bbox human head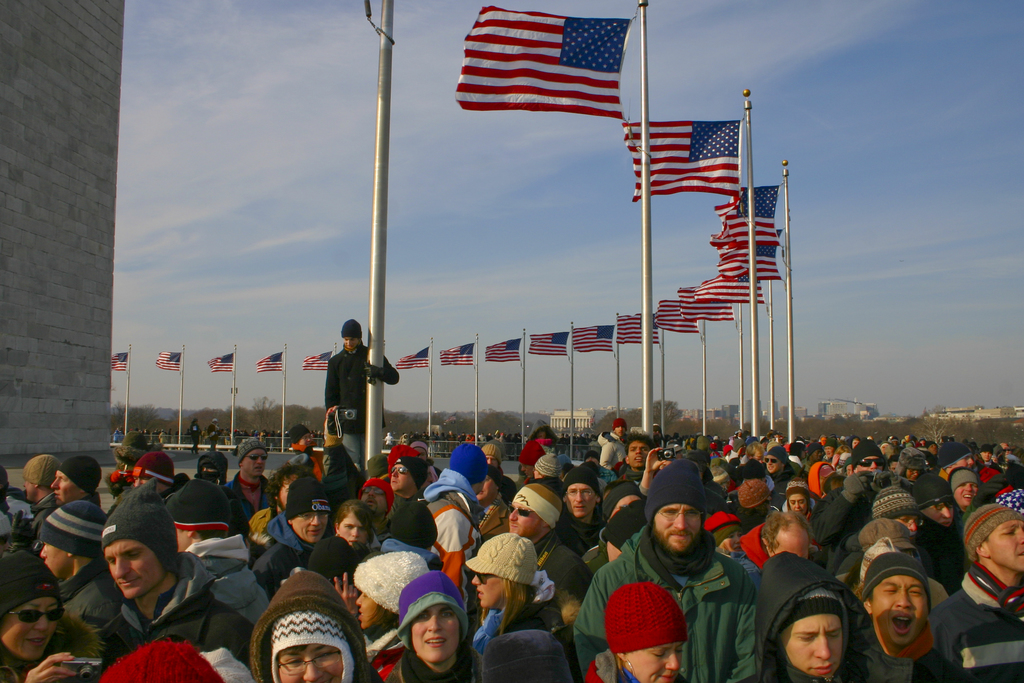
213,417,218,427
